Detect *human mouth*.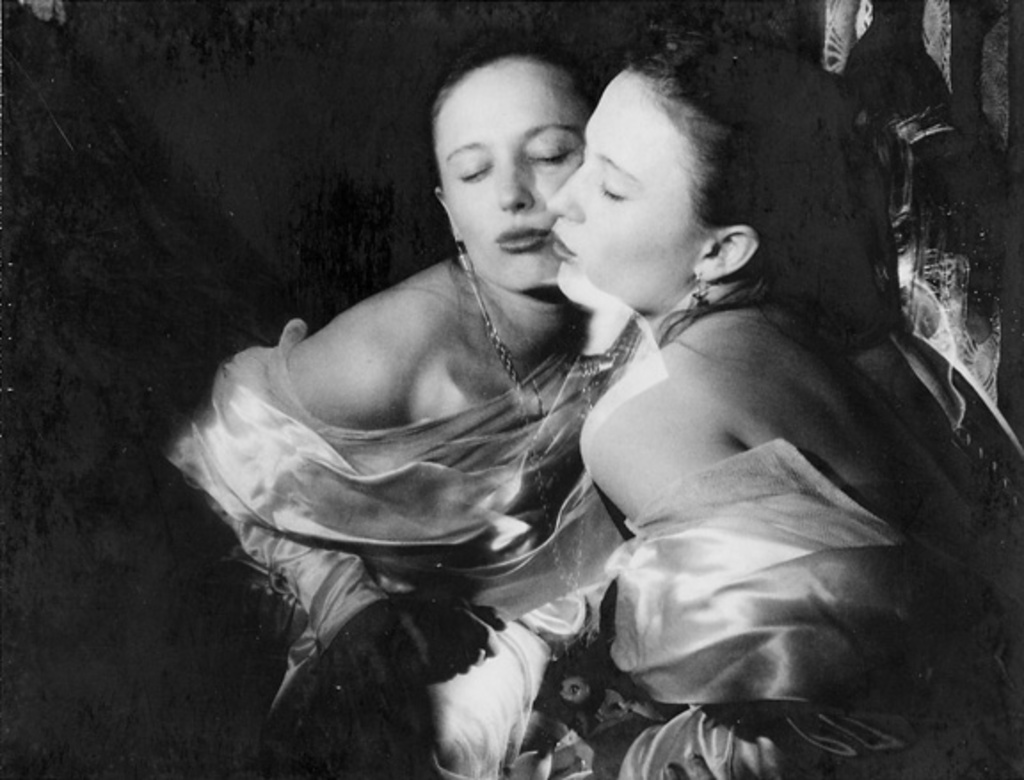
Detected at [x1=498, y1=226, x2=546, y2=249].
